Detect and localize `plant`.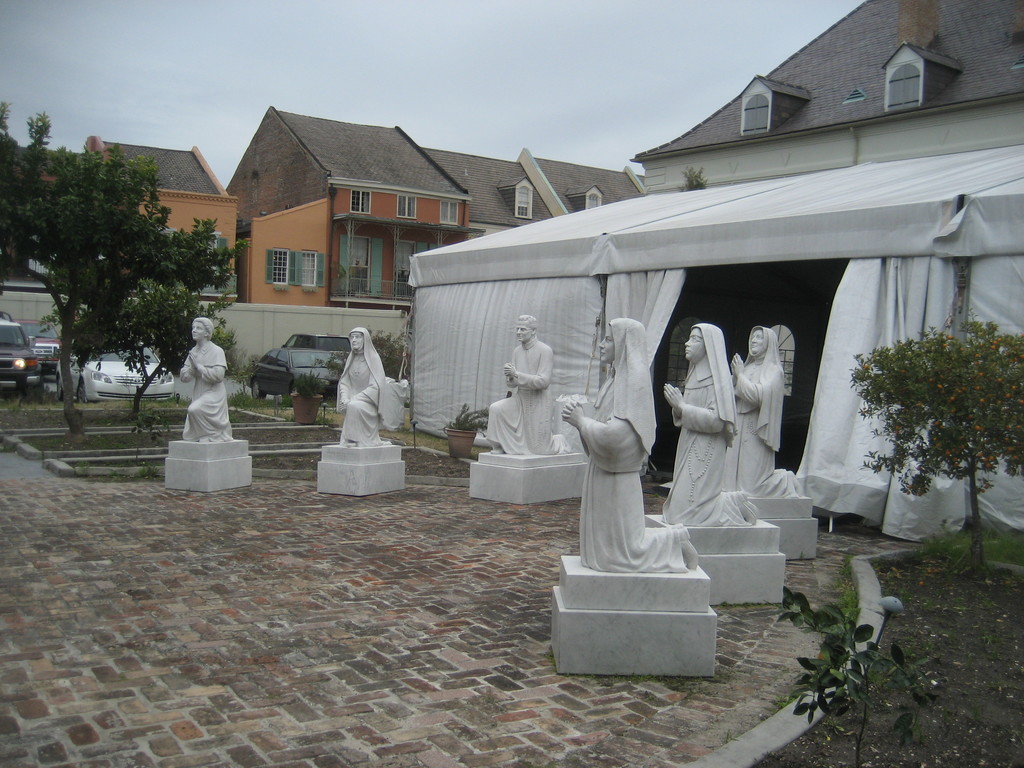
Localized at box=[136, 460, 161, 480].
